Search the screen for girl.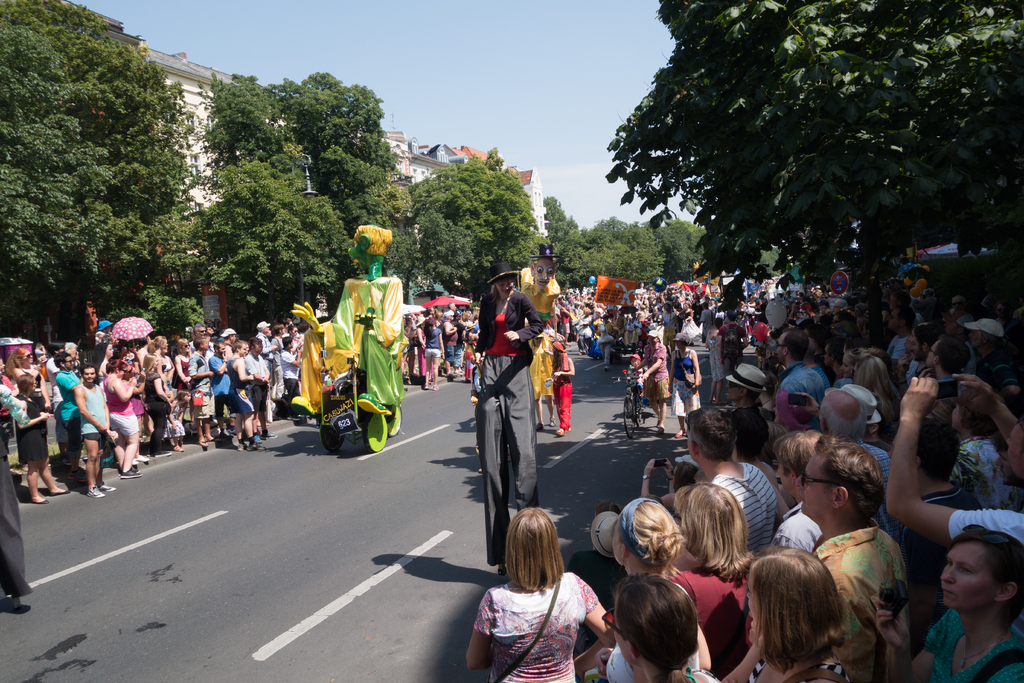
Found at bbox=[601, 491, 727, 682].
